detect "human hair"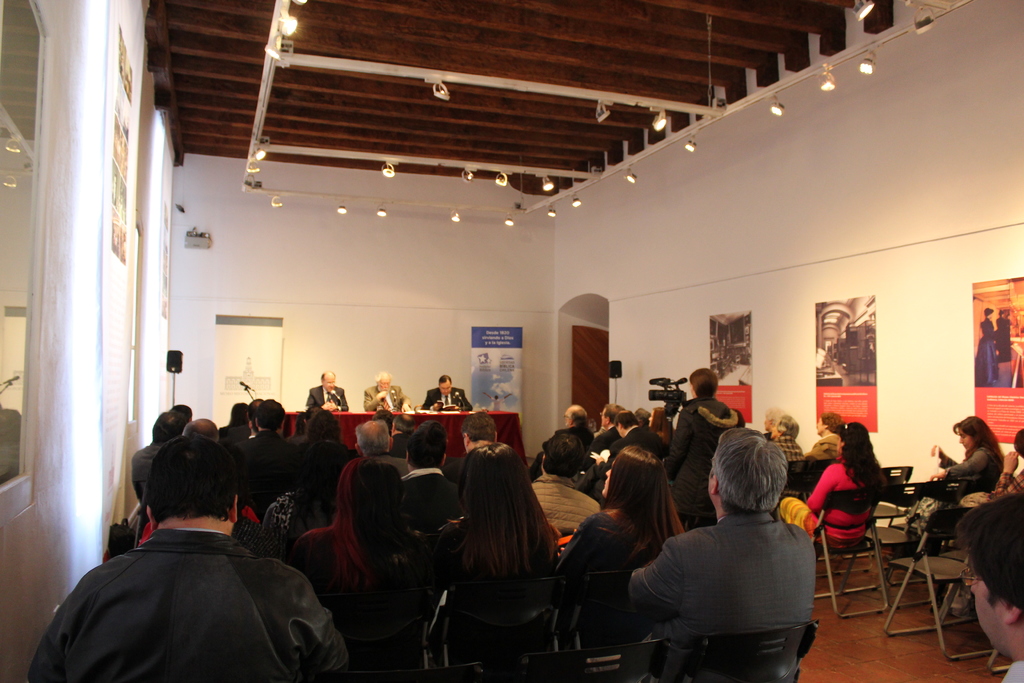
bbox=[710, 425, 790, 513]
